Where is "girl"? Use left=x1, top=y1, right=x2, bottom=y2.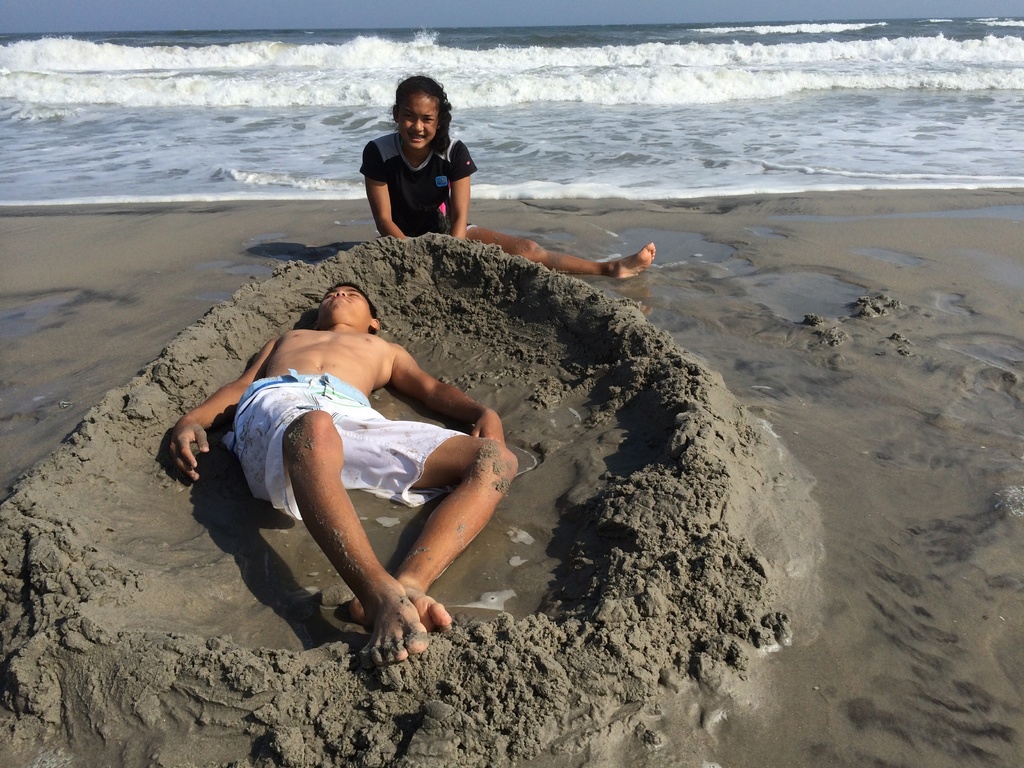
left=359, top=76, right=654, bottom=282.
